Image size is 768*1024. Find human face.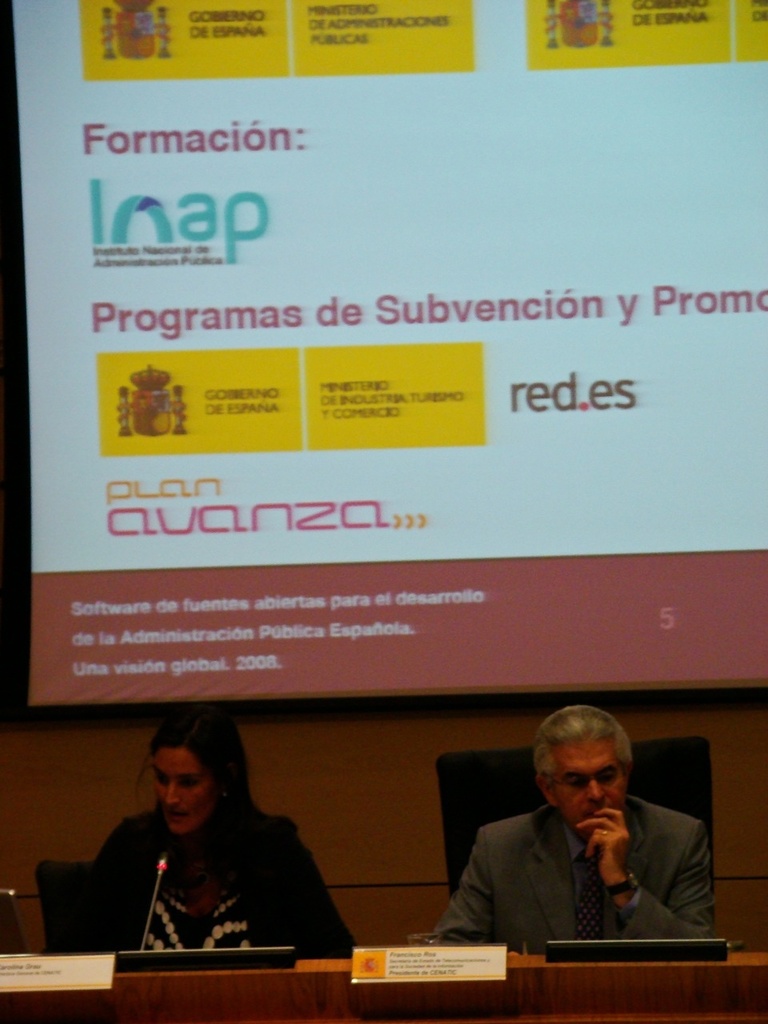
(left=553, top=742, right=623, bottom=839).
